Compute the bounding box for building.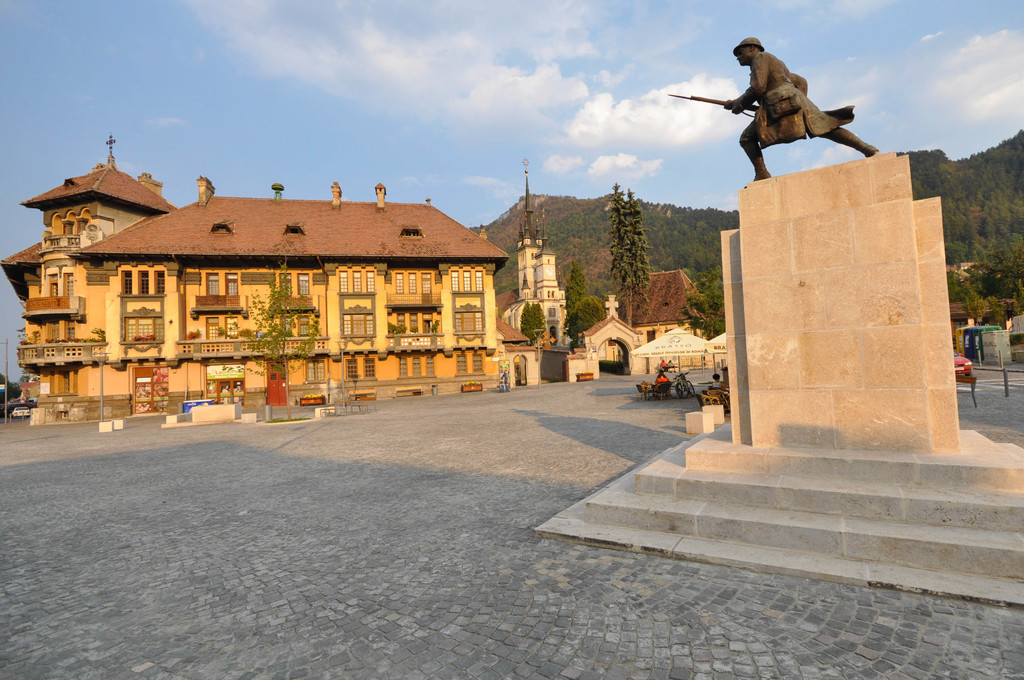
crop(495, 157, 569, 366).
